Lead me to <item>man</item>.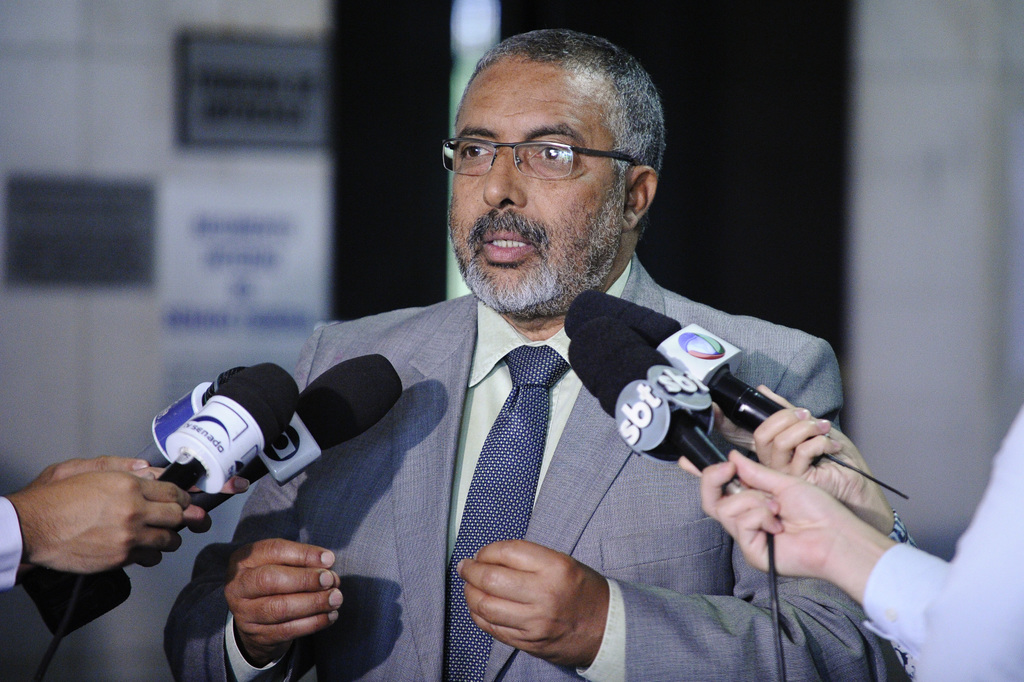
Lead to {"left": 156, "top": 56, "right": 908, "bottom": 675}.
